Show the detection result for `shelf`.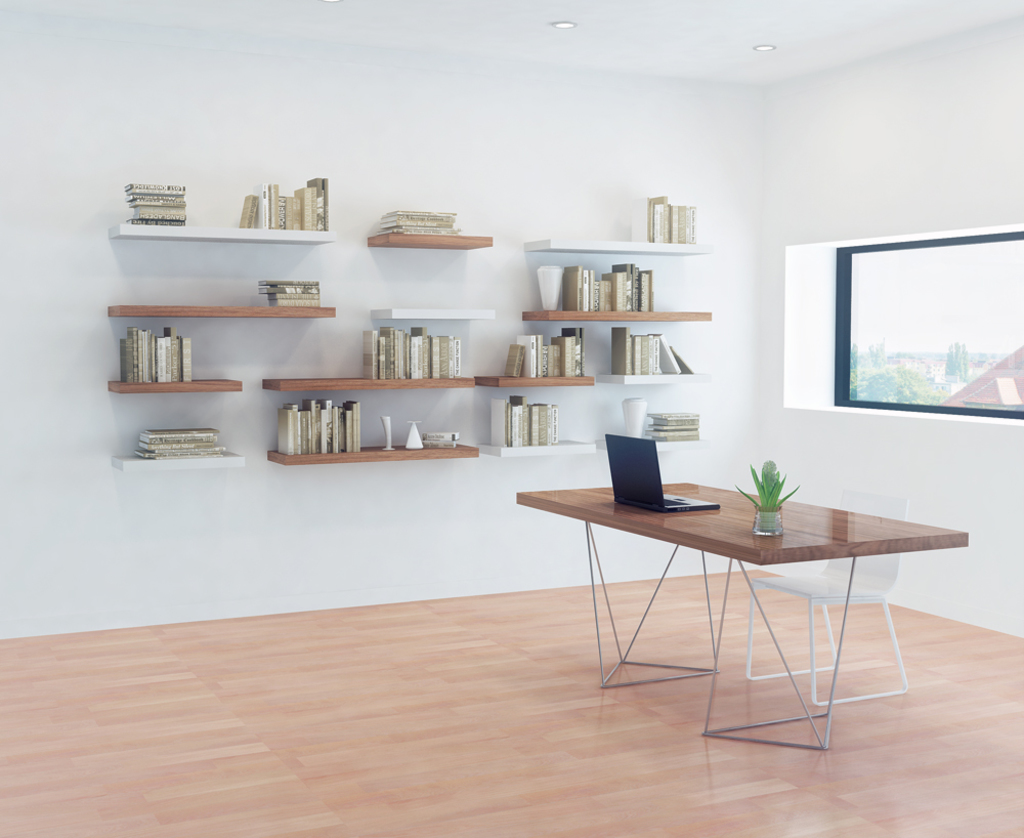
detection(370, 228, 490, 255).
